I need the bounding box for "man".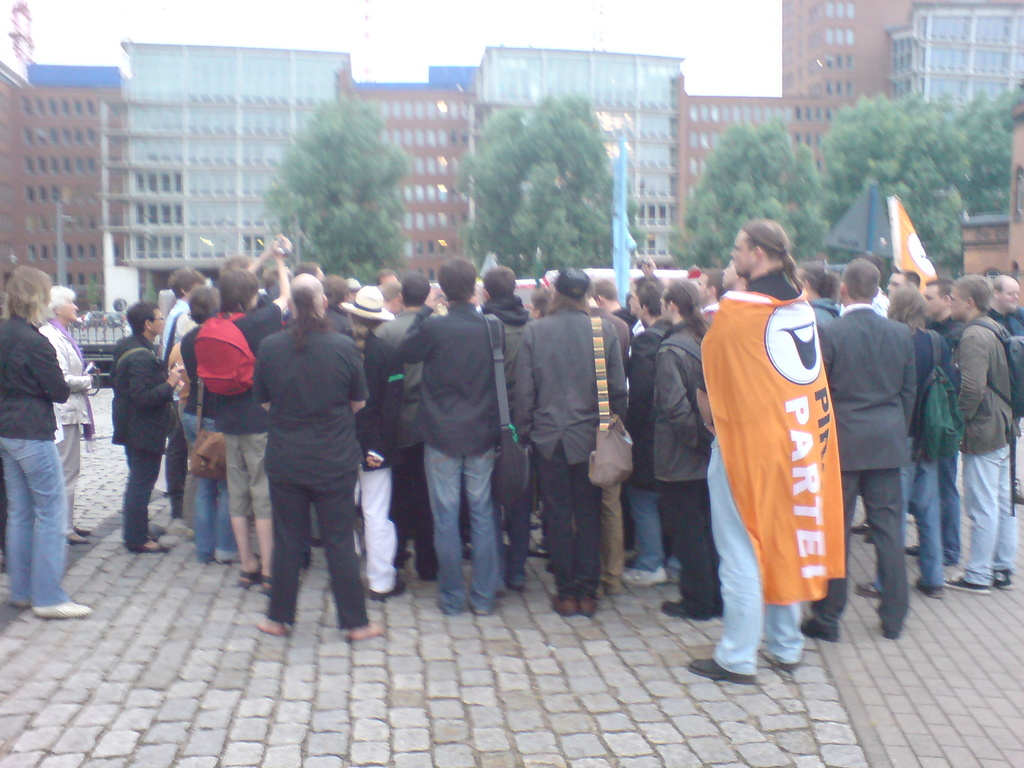
Here it is: 620 275 674 589.
